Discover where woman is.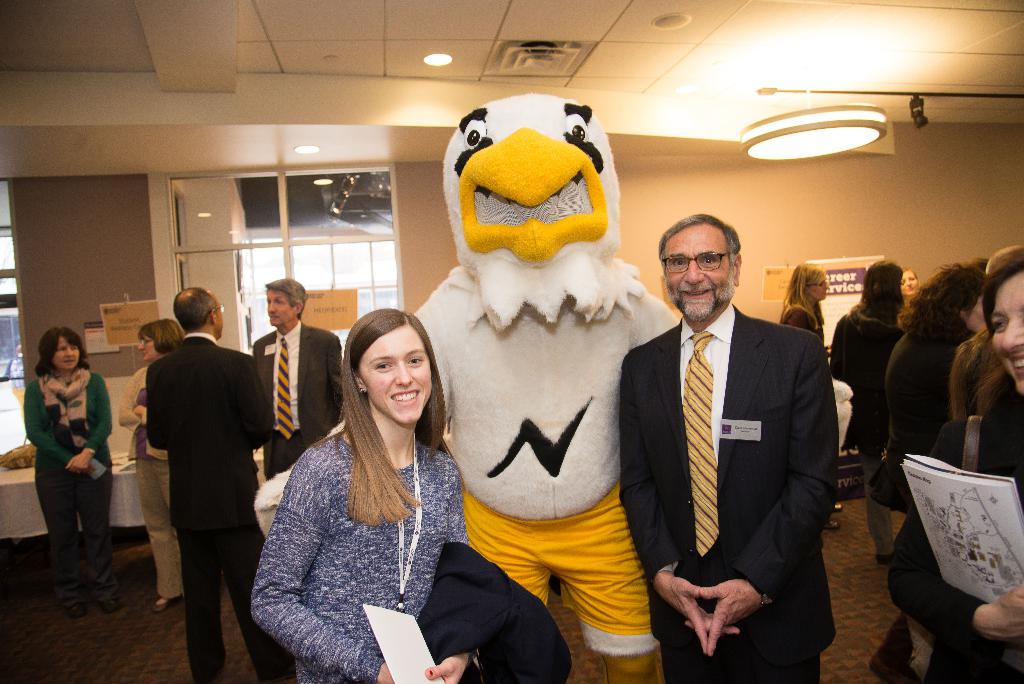
Discovered at <bbox>831, 259, 908, 568</bbox>.
